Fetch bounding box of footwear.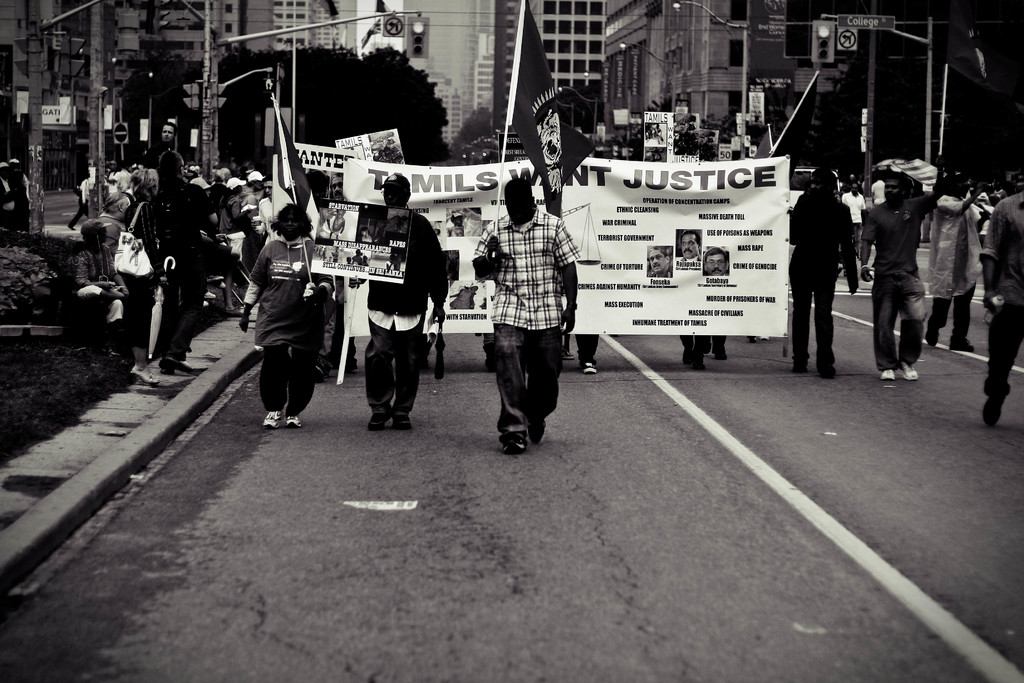
Bbox: <region>362, 411, 391, 431</region>.
